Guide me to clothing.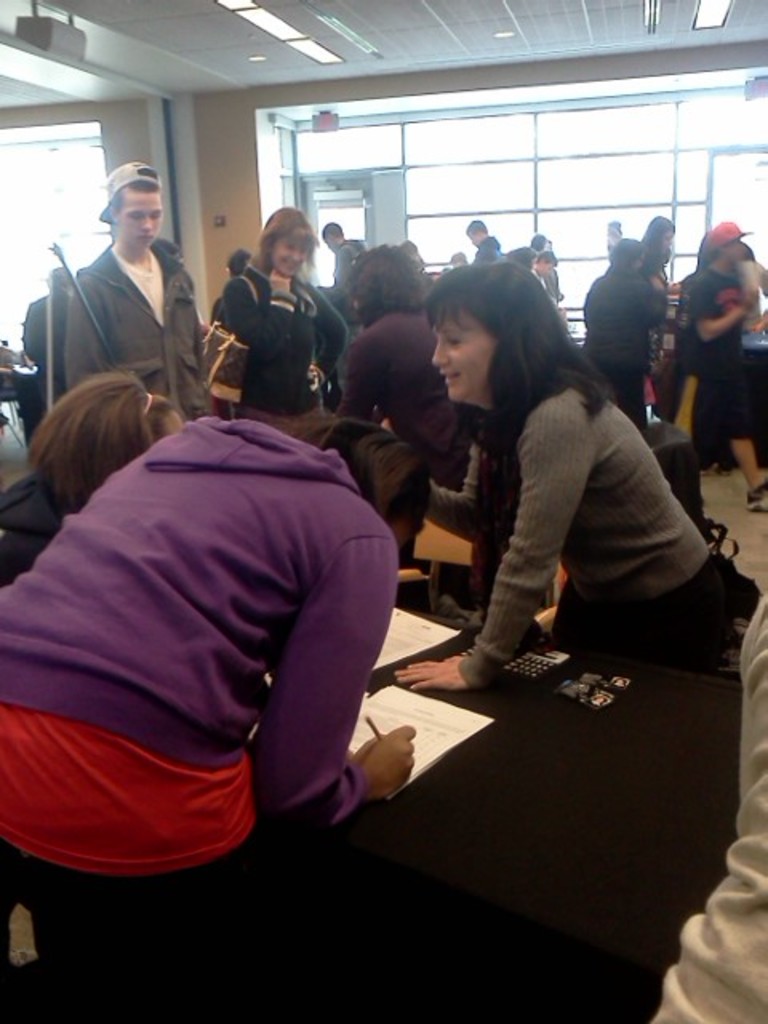
Guidance: detection(470, 370, 766, 682).
